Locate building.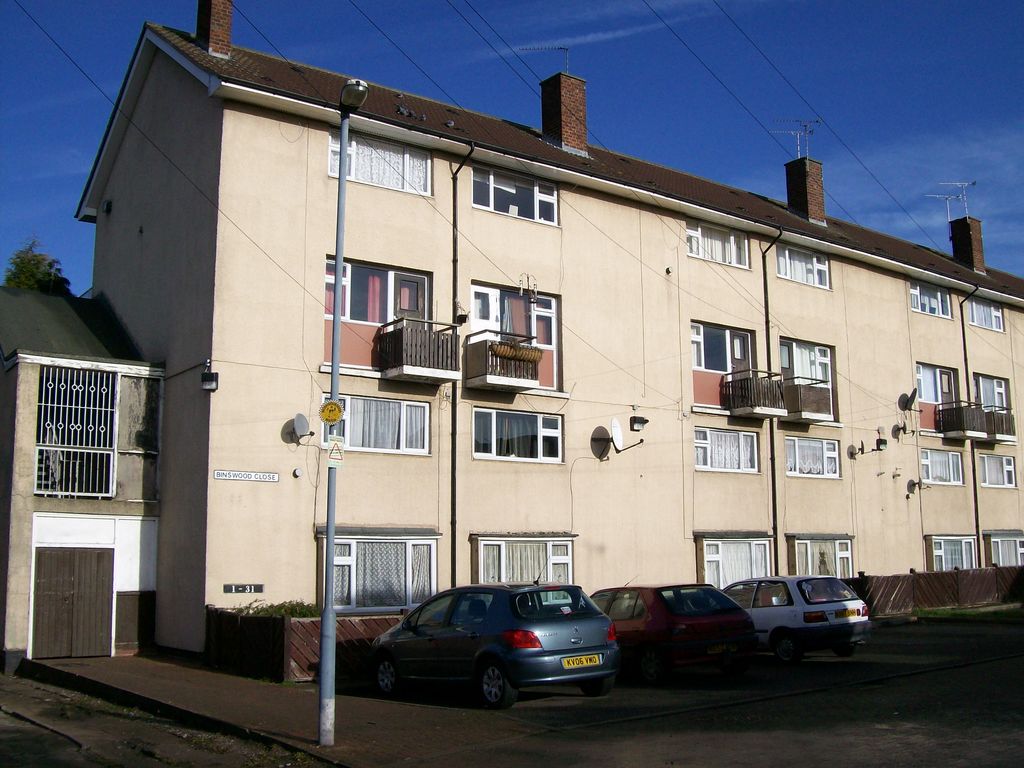
Bounding box: locate(74, 0, 1023, 692).
